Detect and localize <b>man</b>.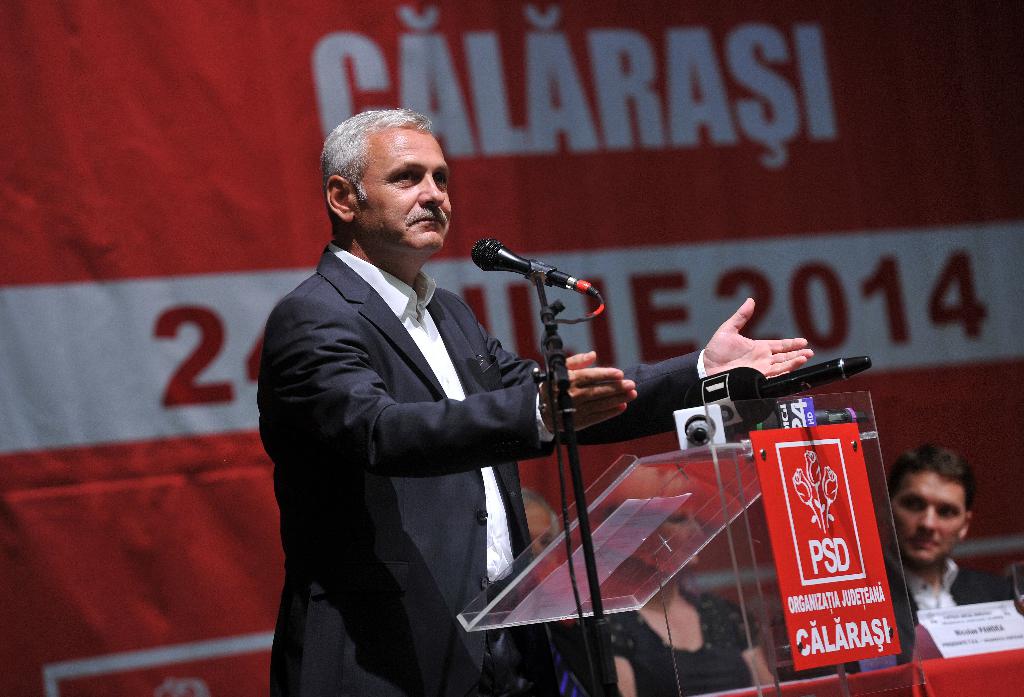
Localized at locate(815, 440, 1012, 680).
